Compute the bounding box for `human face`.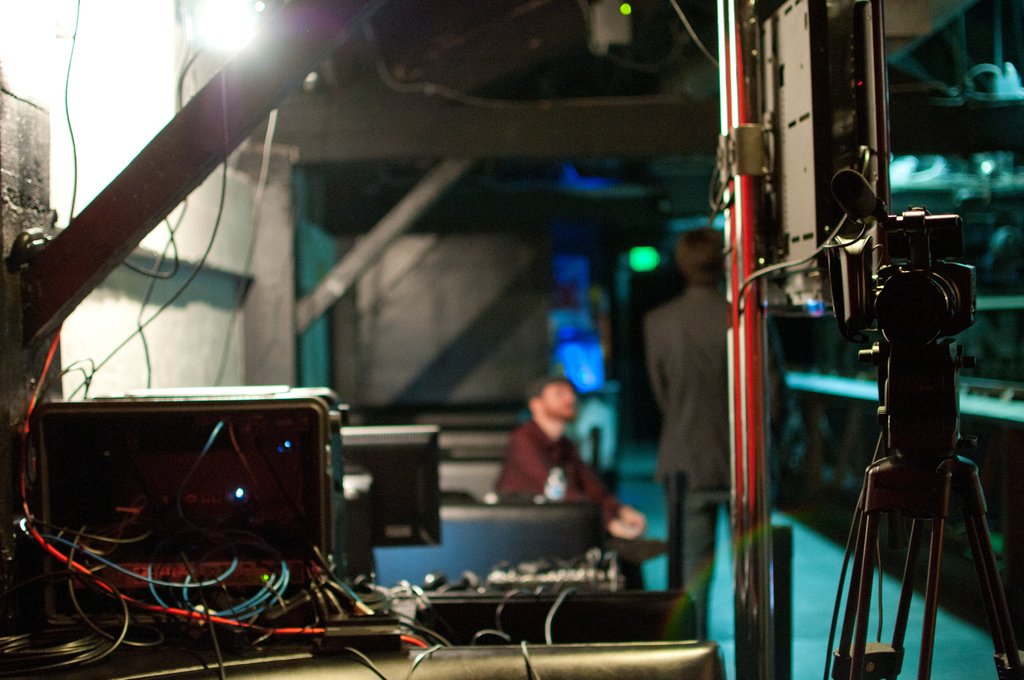
Rect(543, 383, 578, 424).
